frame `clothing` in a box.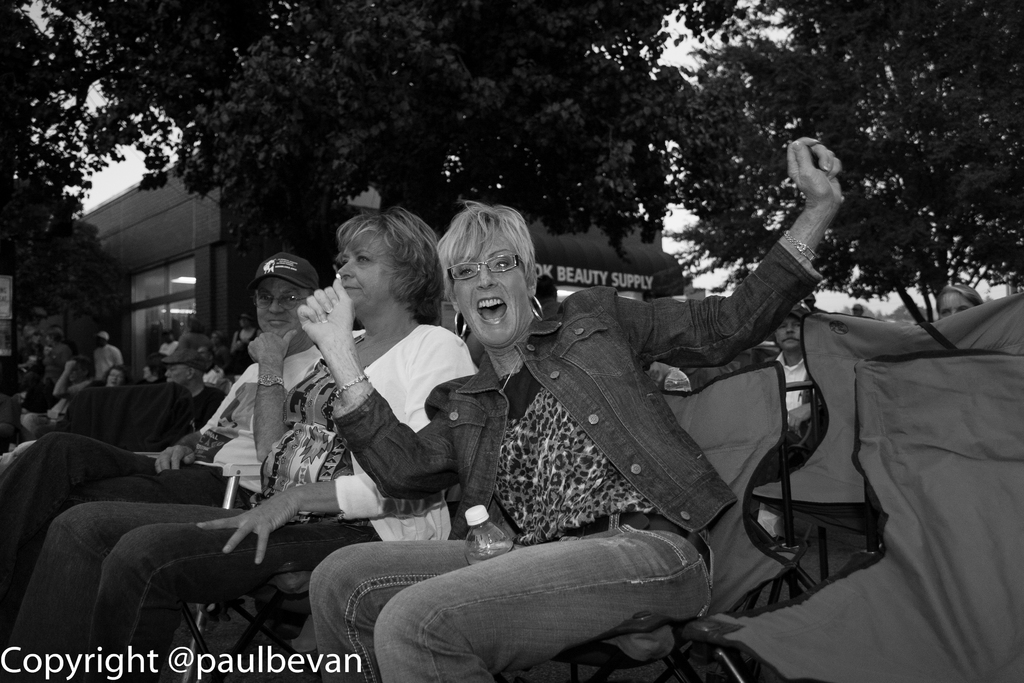
<bbox>769, 345, 820, 425</bbox>.
